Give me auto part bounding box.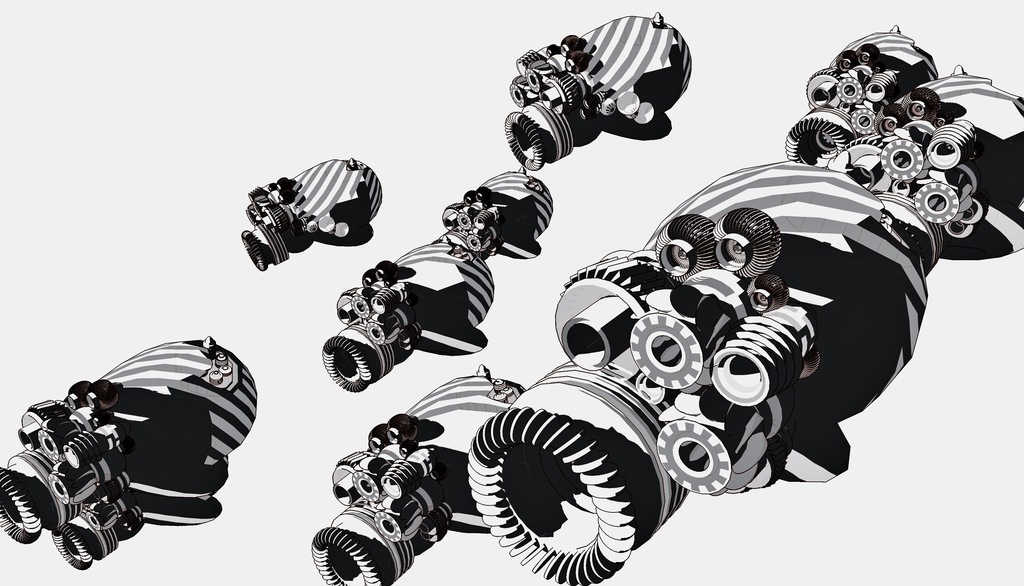
(500, 17, 691, 174).
